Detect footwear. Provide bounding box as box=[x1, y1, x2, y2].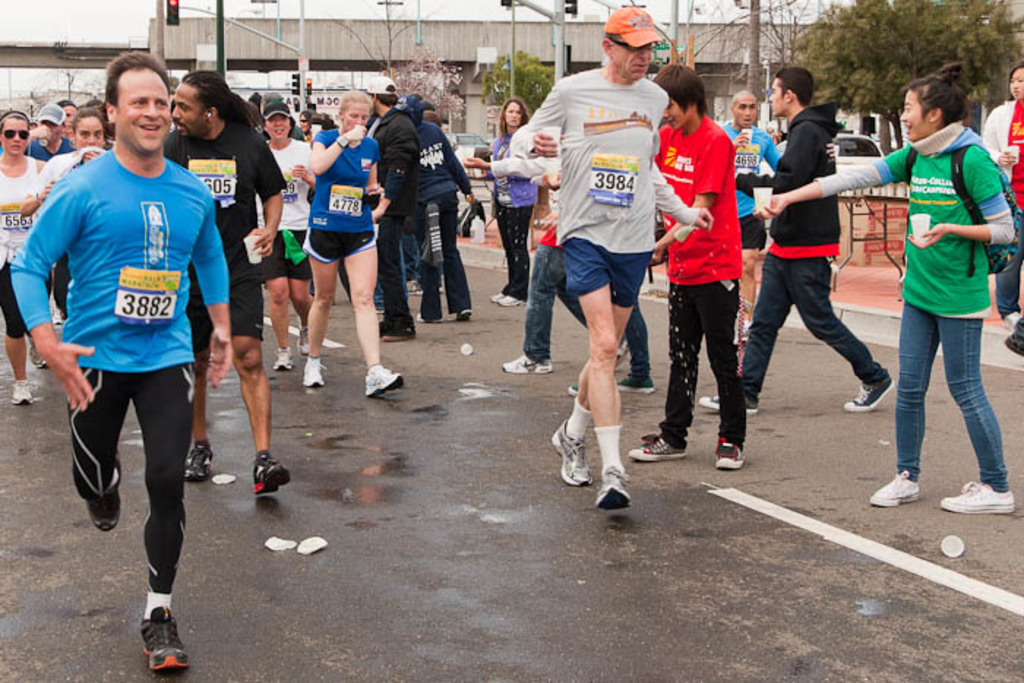
box=[614, 382, 652, 395].
